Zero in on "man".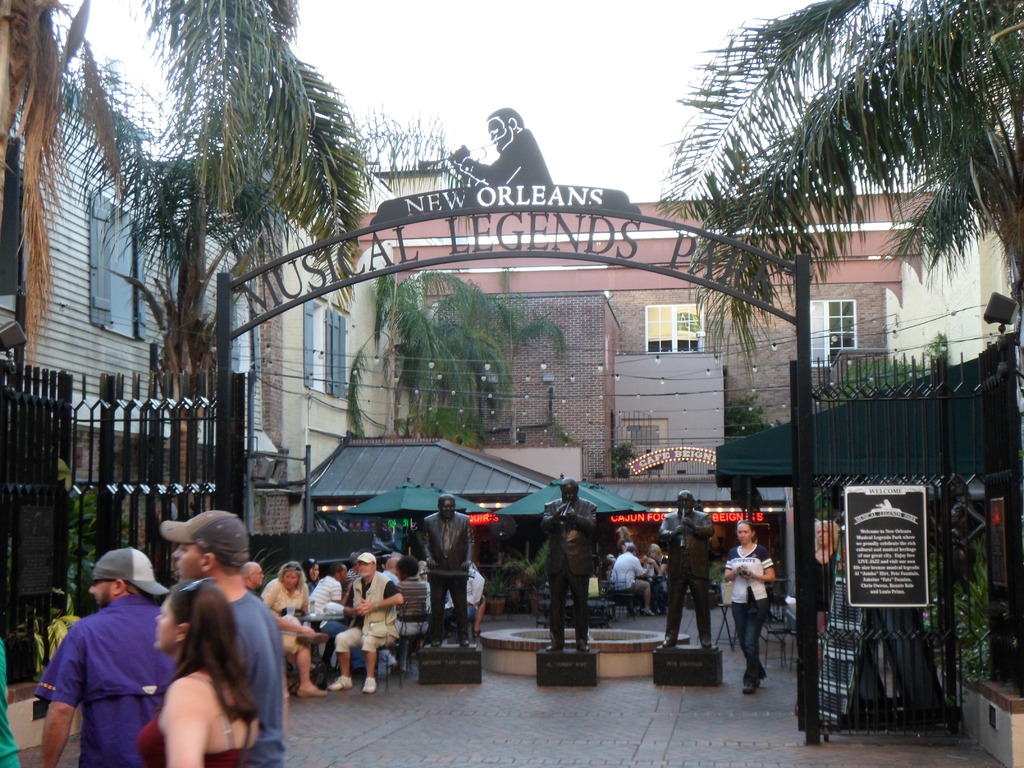
Zeroed in: (x1=41, y1=546, x2=176, y2=766).
